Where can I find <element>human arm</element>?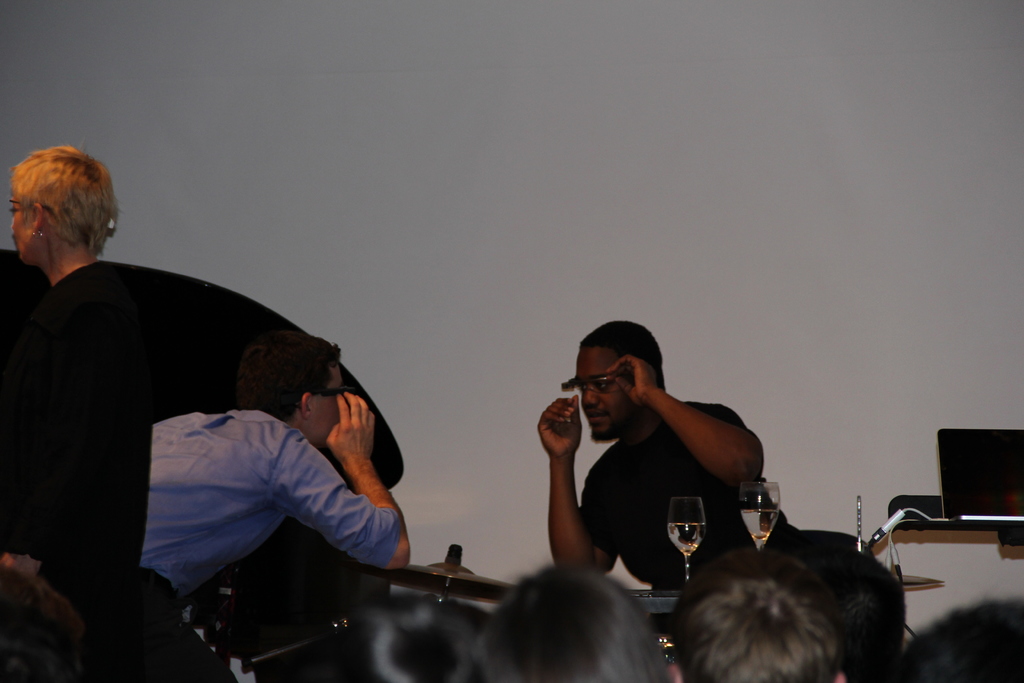
You can find it at 270 389 425 574.
